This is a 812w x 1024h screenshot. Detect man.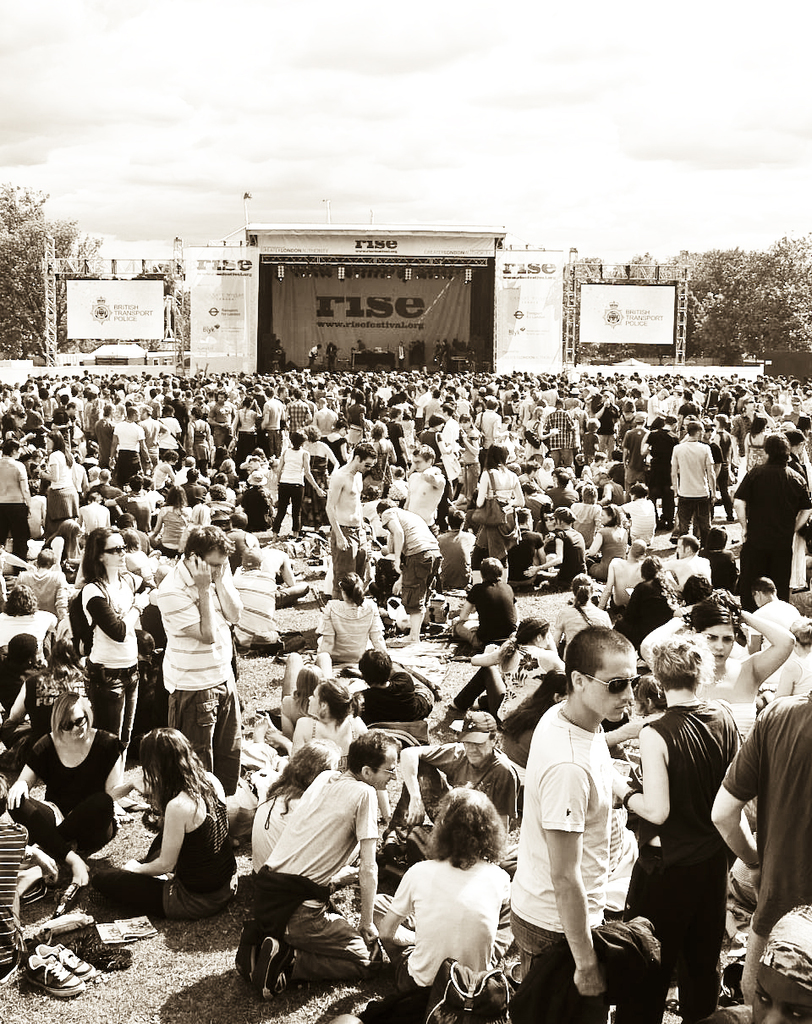
left=667, top=419, right=719, bottom=538.
